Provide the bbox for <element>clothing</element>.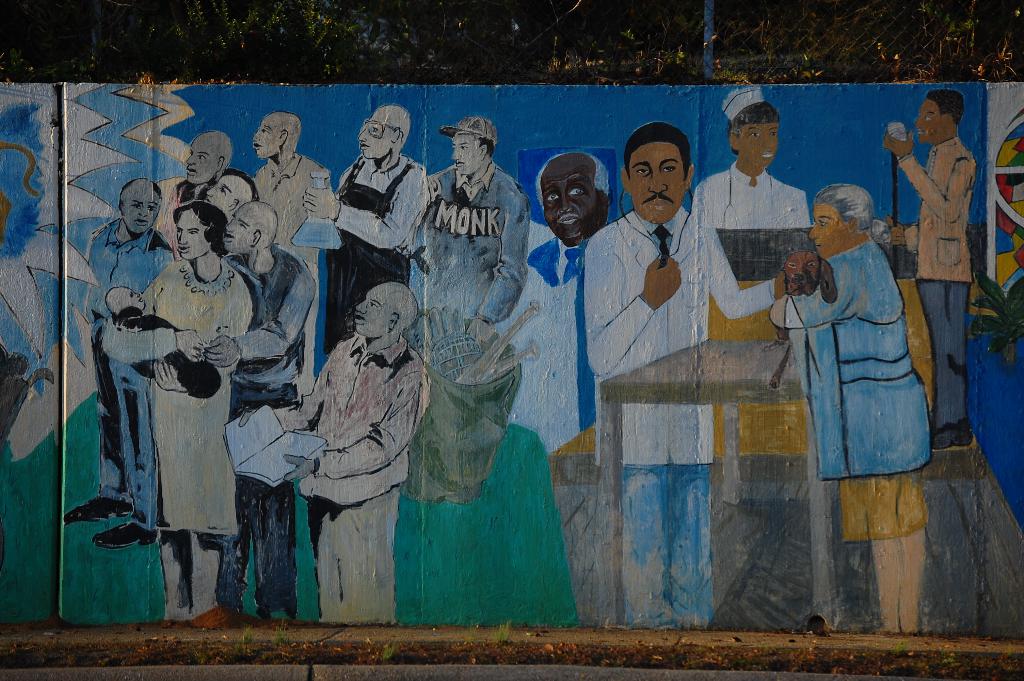
bbox=(250, 145, 340, 393).
